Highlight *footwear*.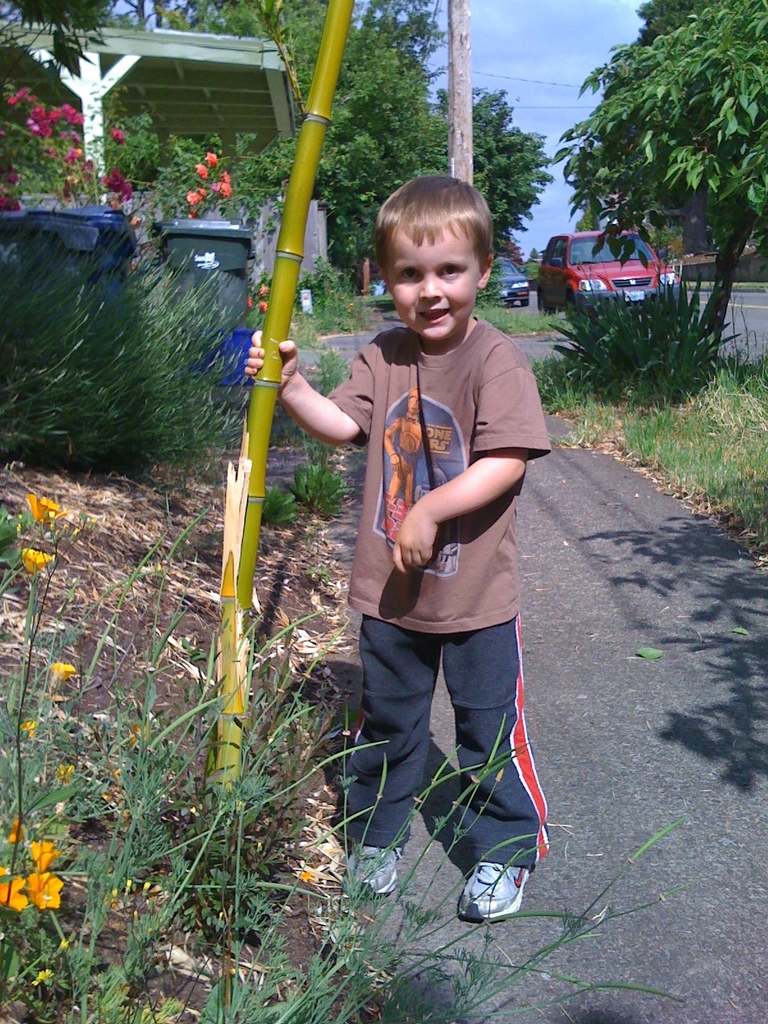
Highlighted region: [341, 846, 413, 895].
